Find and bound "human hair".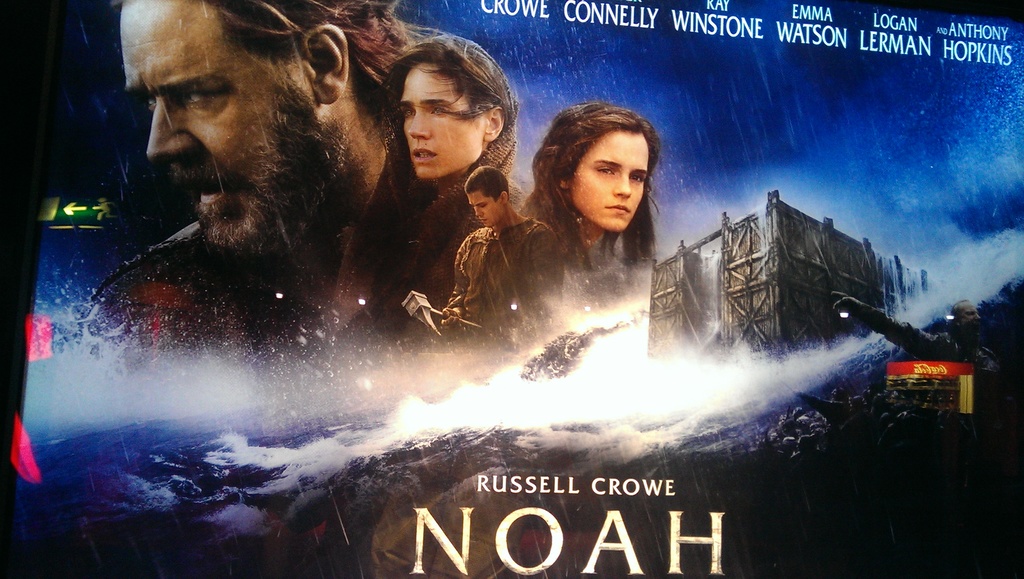
Bound: [x1=531, y1=100, x2=657, y2=268].
